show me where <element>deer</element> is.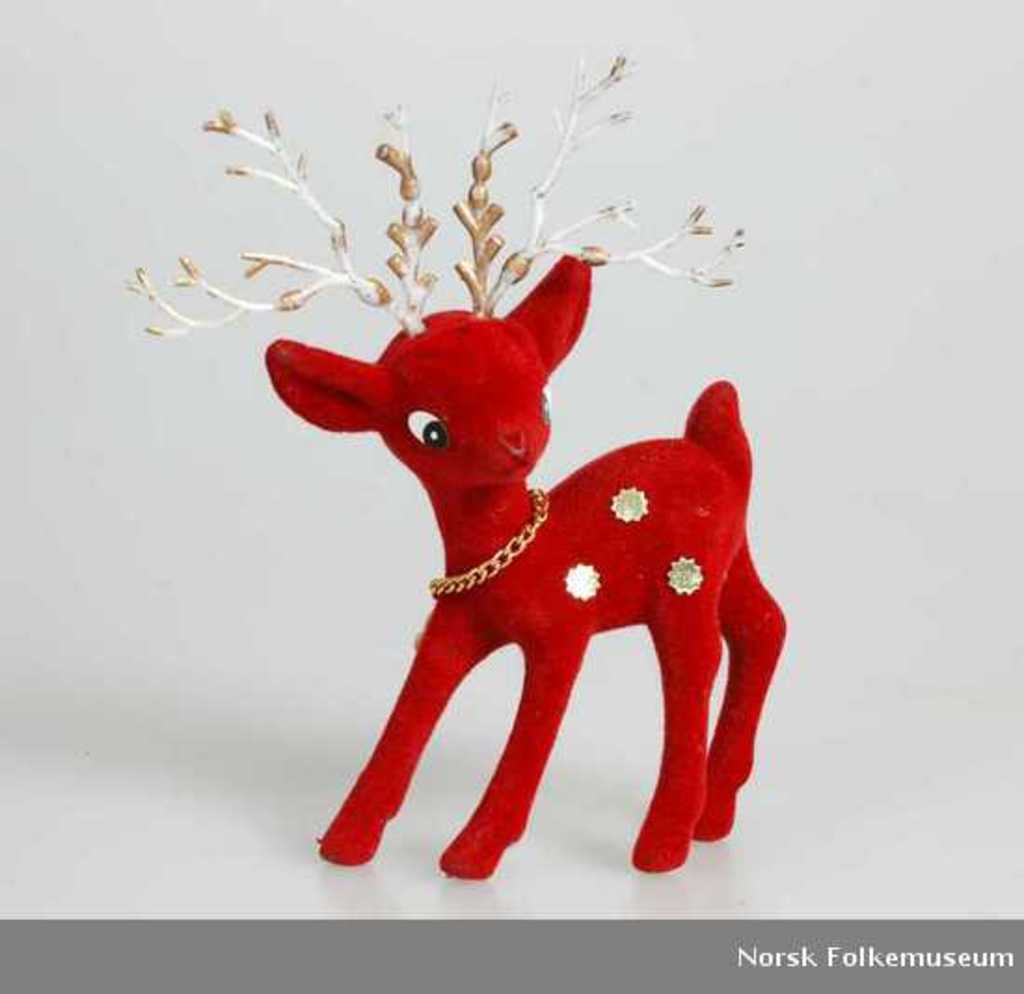
<element>deer</element> is at [123, 52, 788, 880].
